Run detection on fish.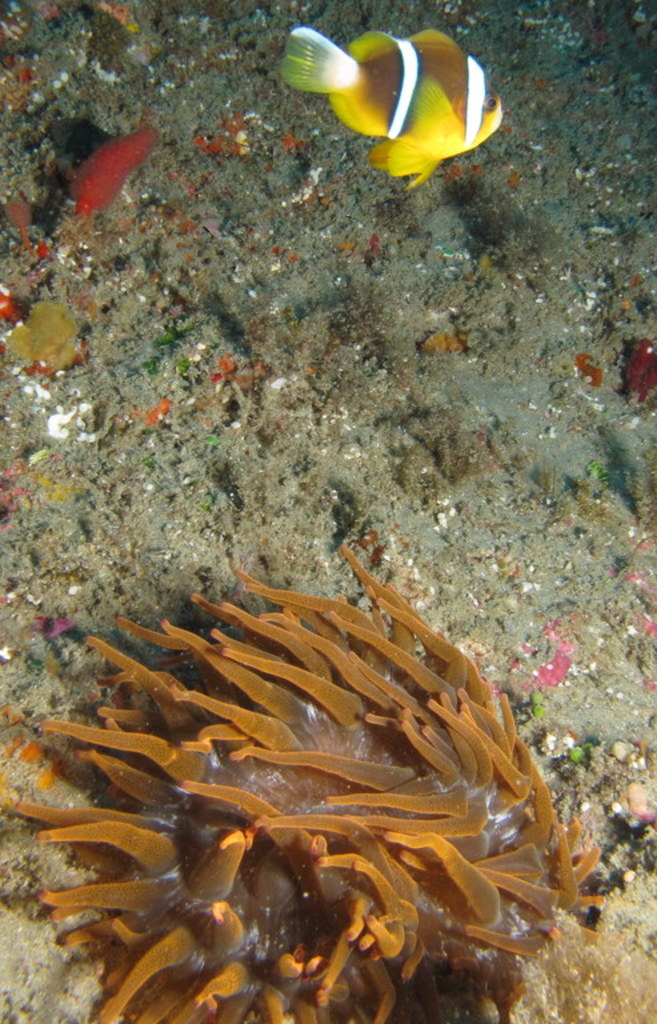
Result: (left=277, top=11, right=498, bottom=176).
